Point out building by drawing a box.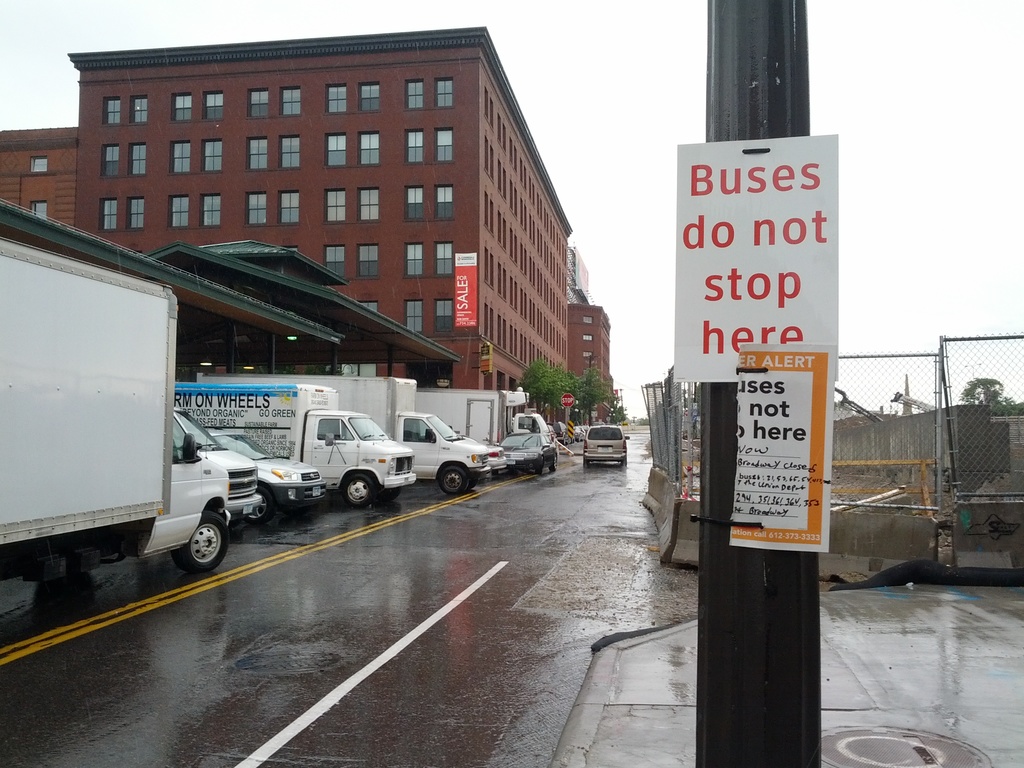
<box>0,24,612,437</box>.
